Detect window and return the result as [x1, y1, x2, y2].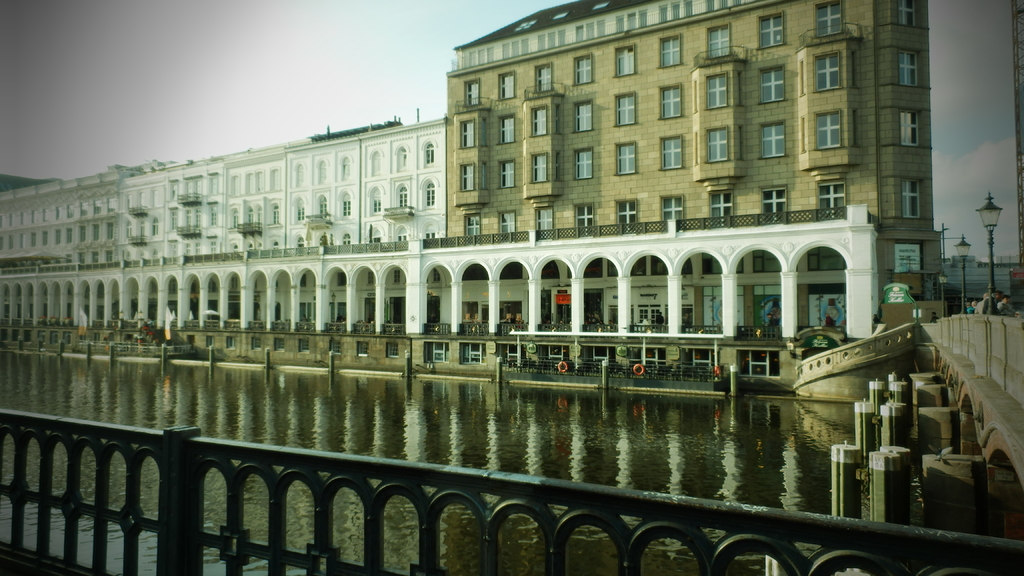
[467, 213, 481, 243].
